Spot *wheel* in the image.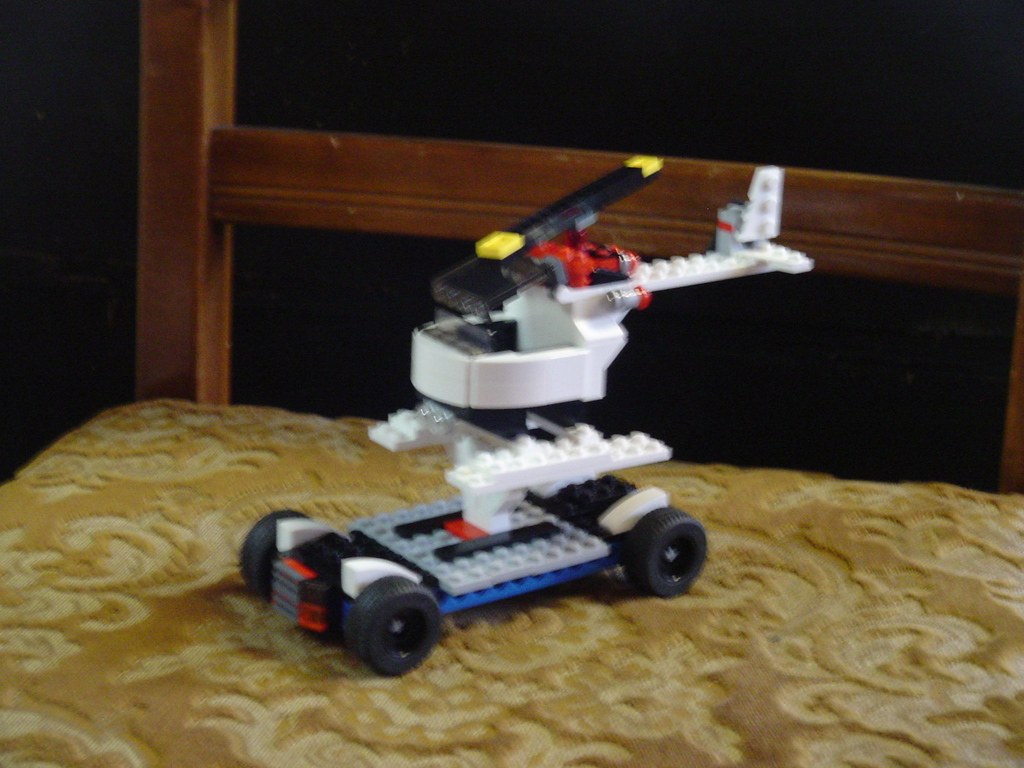
*wheel* found at box(234, 504, 314, 605).
